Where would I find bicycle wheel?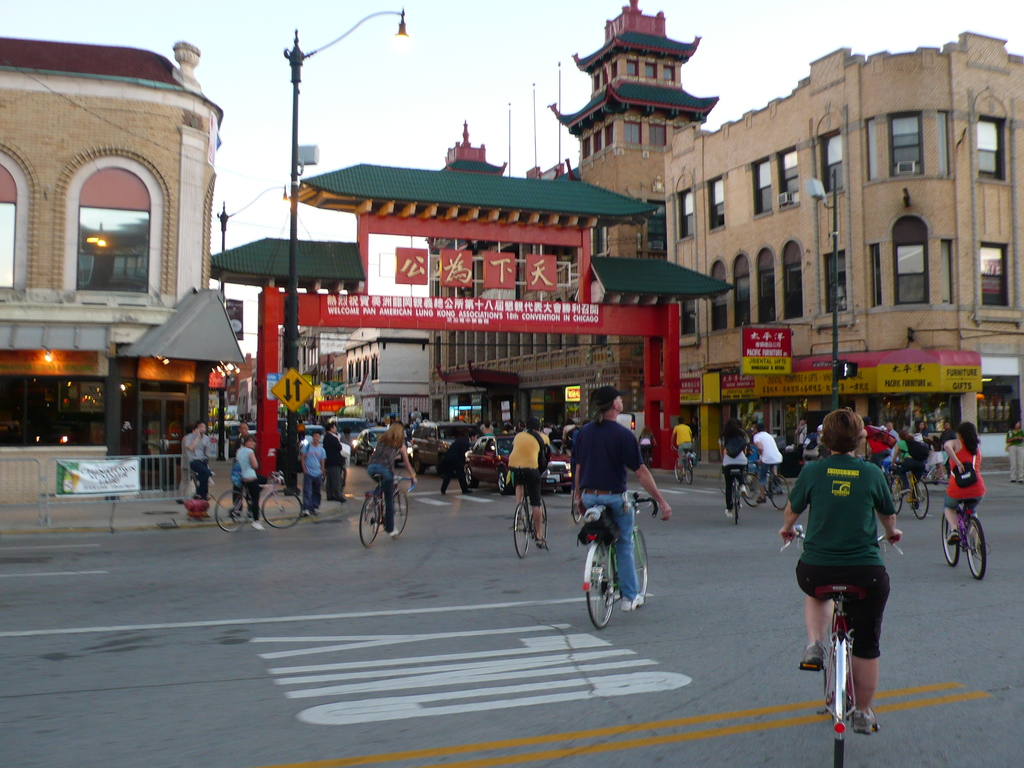
At {"left": 769, "top": 471, "right": 798, "bottom": 519}.
